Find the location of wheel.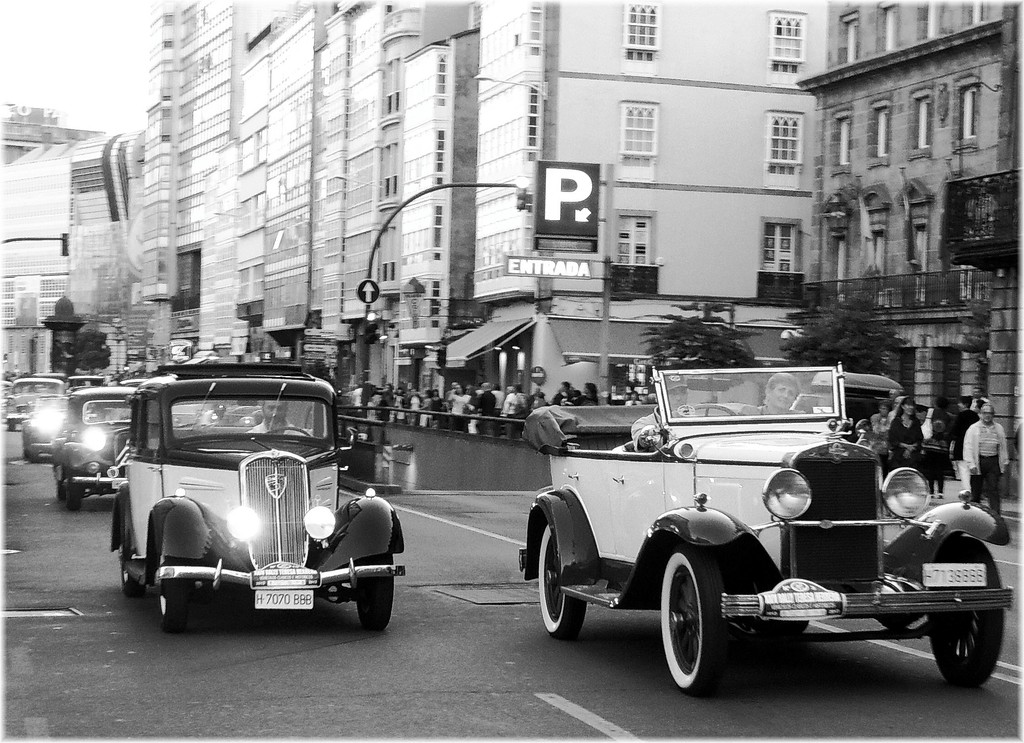
Location: box=[120, 534, 145, 596].
